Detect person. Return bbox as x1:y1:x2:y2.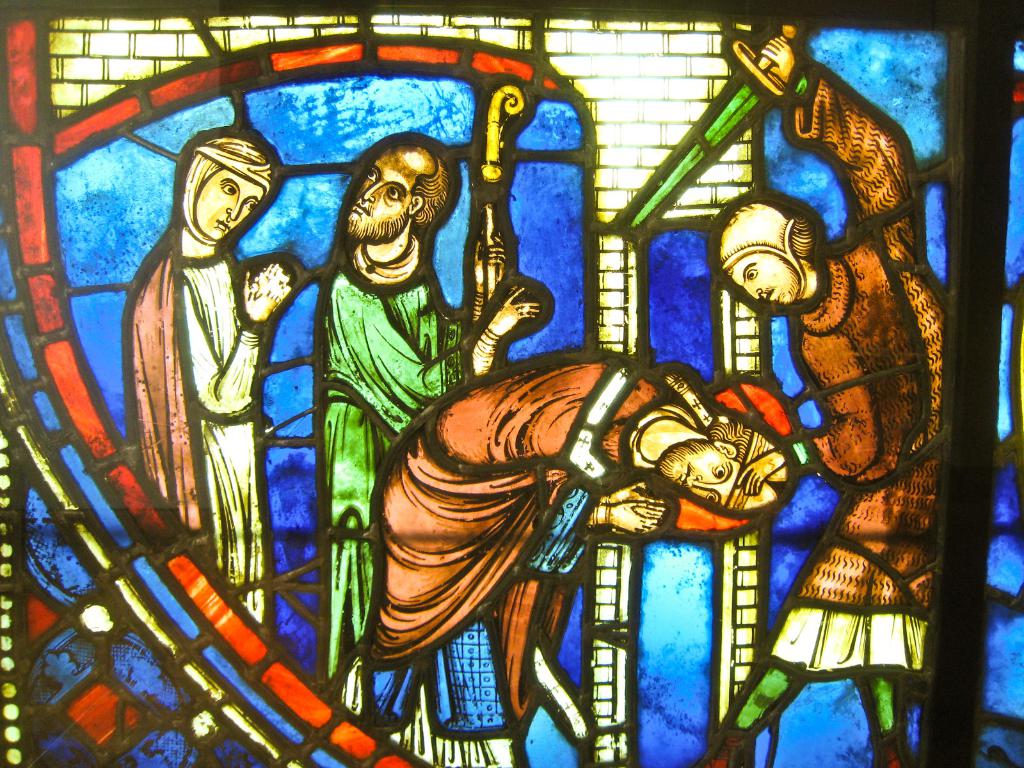
132:138:295:625.
